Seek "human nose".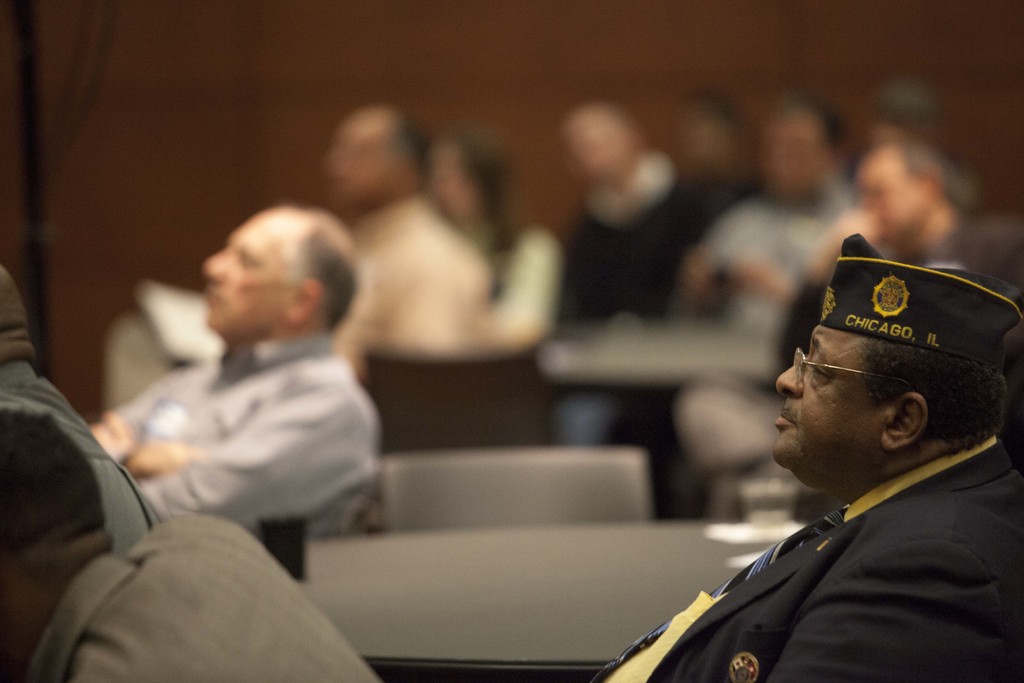
[x1=775, y1=361, x2=796, y2=398].
